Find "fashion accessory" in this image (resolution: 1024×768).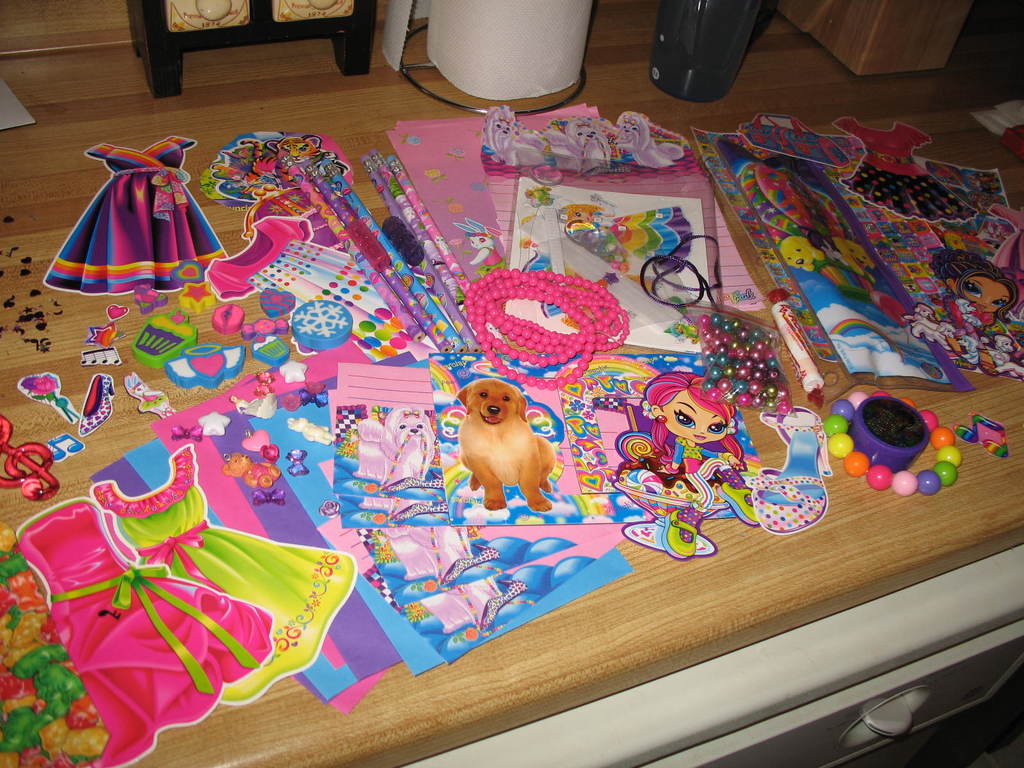
l=463, t=268, r=627, b=389.
